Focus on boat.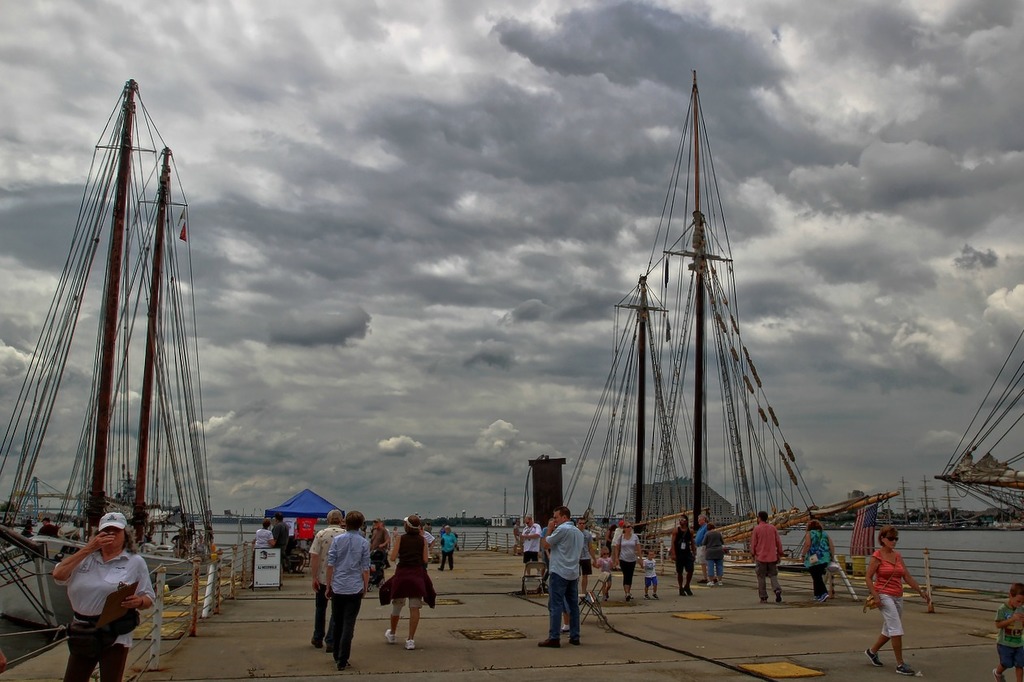
Focused at bbox=(541, 85, 834, 598).
